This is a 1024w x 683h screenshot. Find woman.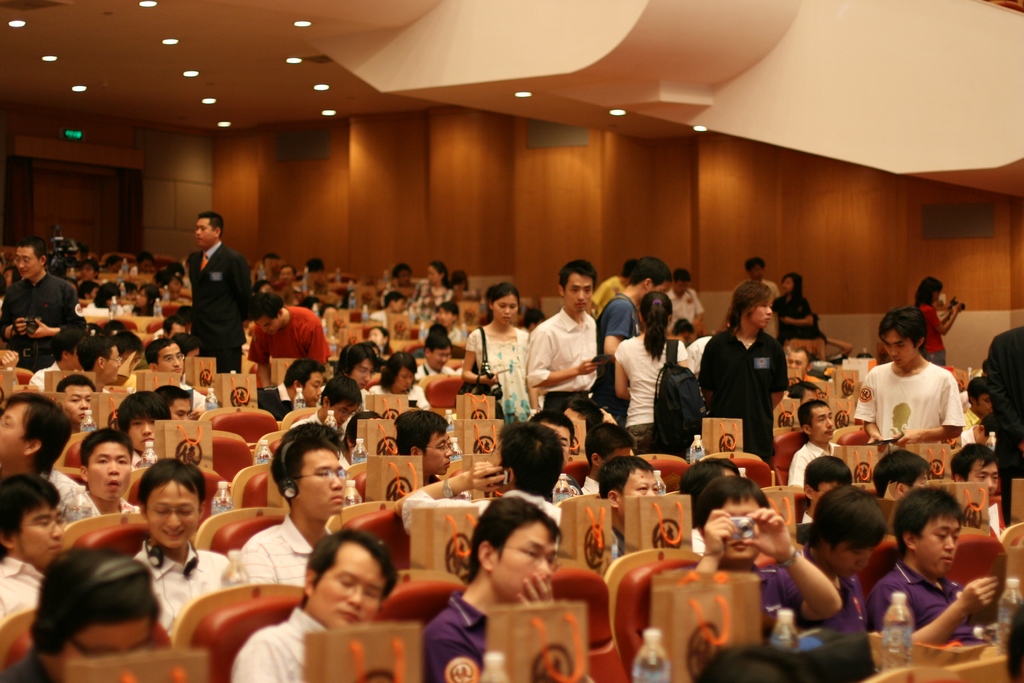
Bounding box: l=126, t=280, r=162, b=323.
